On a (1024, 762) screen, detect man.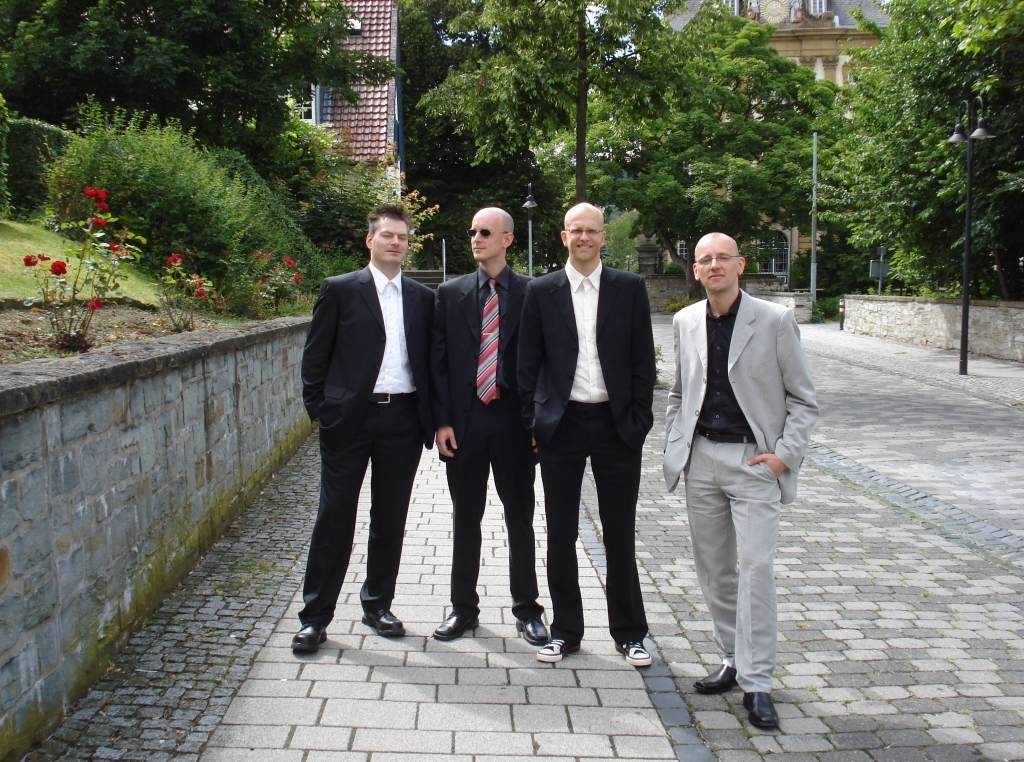
(left=435, top=209, right=544, bottom=642).
